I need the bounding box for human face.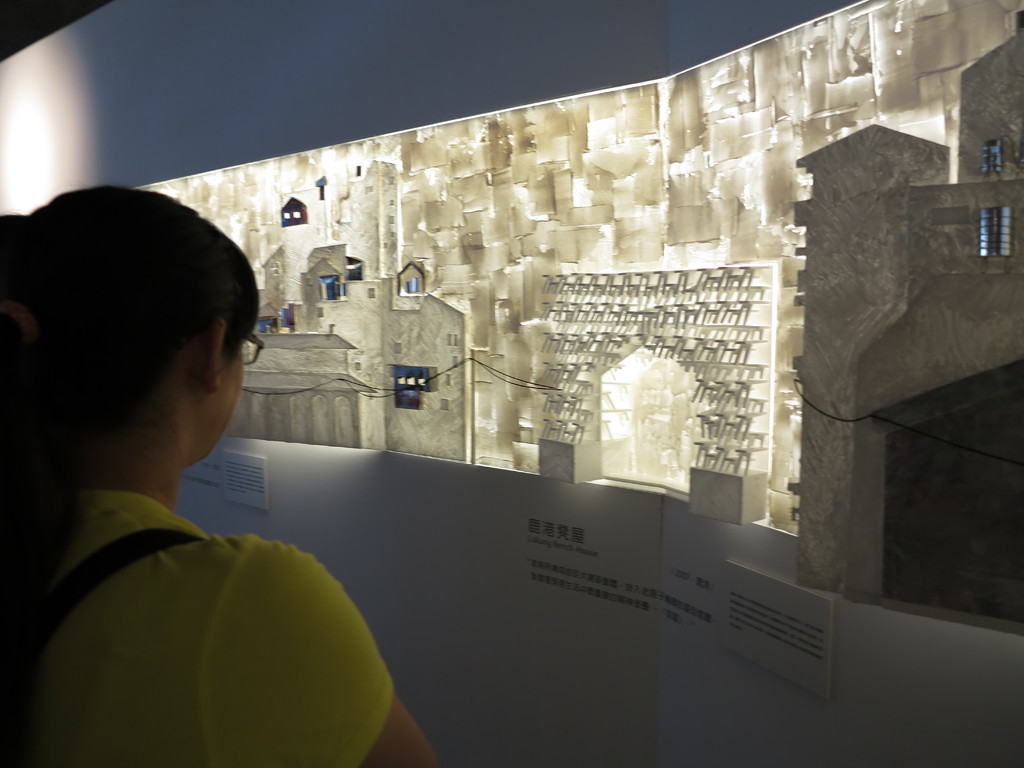
Here it is: x1=203, y1=350, x2=245, y2=461.
